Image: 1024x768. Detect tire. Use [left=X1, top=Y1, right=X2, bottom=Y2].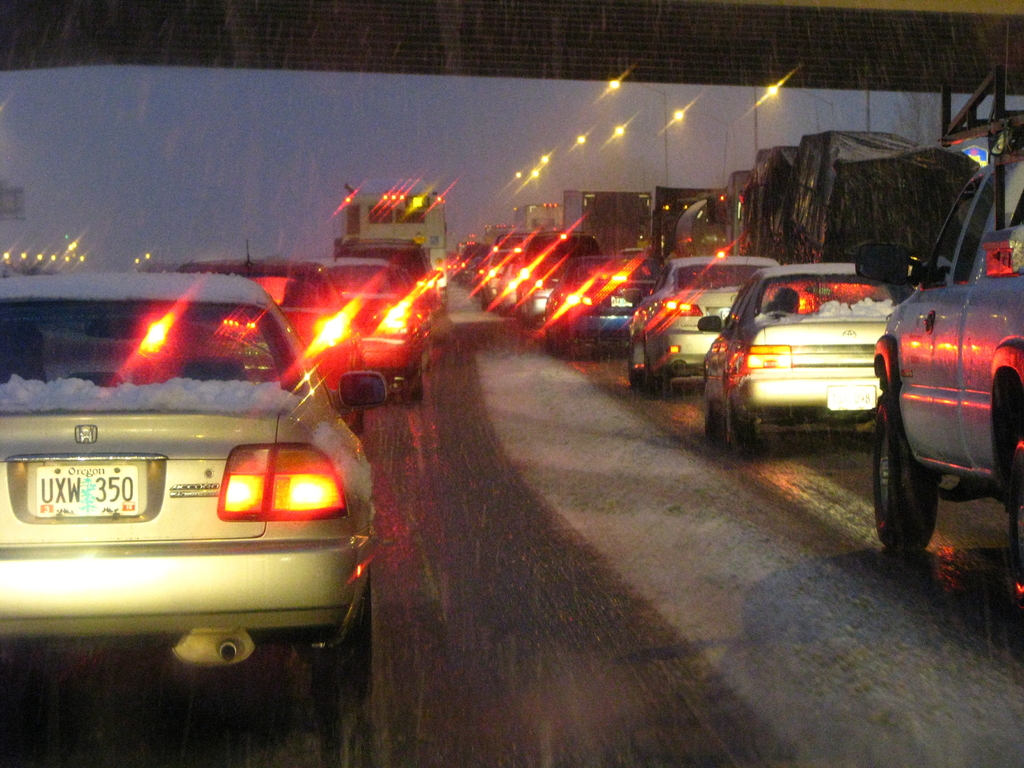
[left=703, top=397, right=716, bottom=441].
